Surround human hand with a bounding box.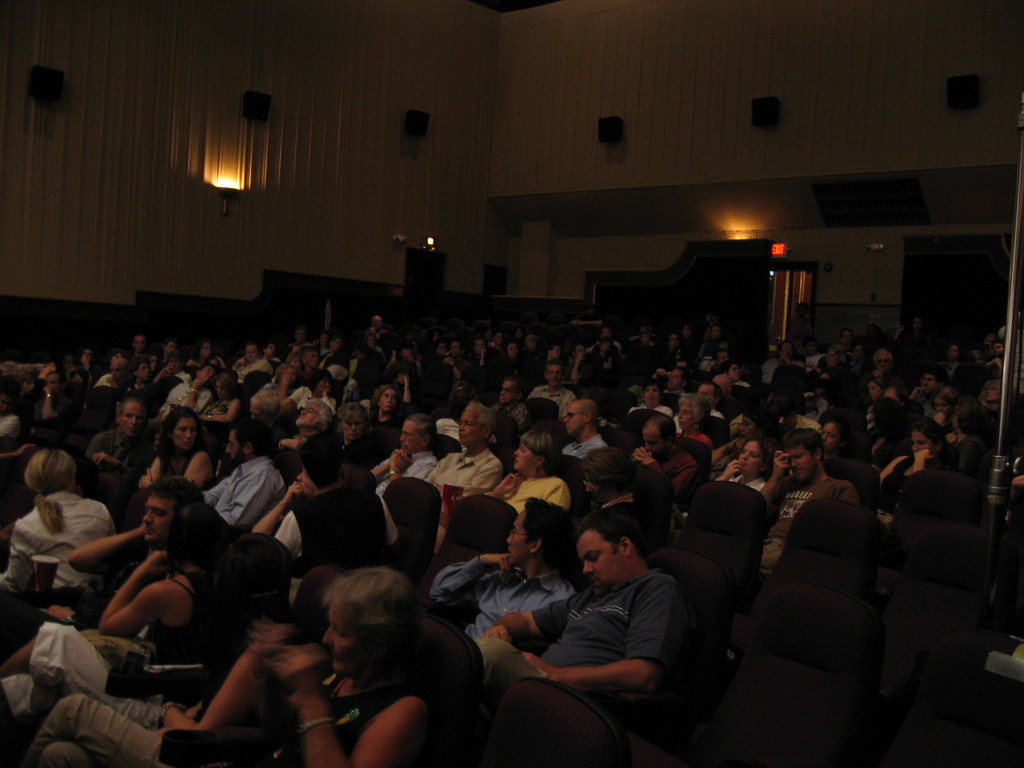
<bbox>497, 470, 522, 495</bbox>.
